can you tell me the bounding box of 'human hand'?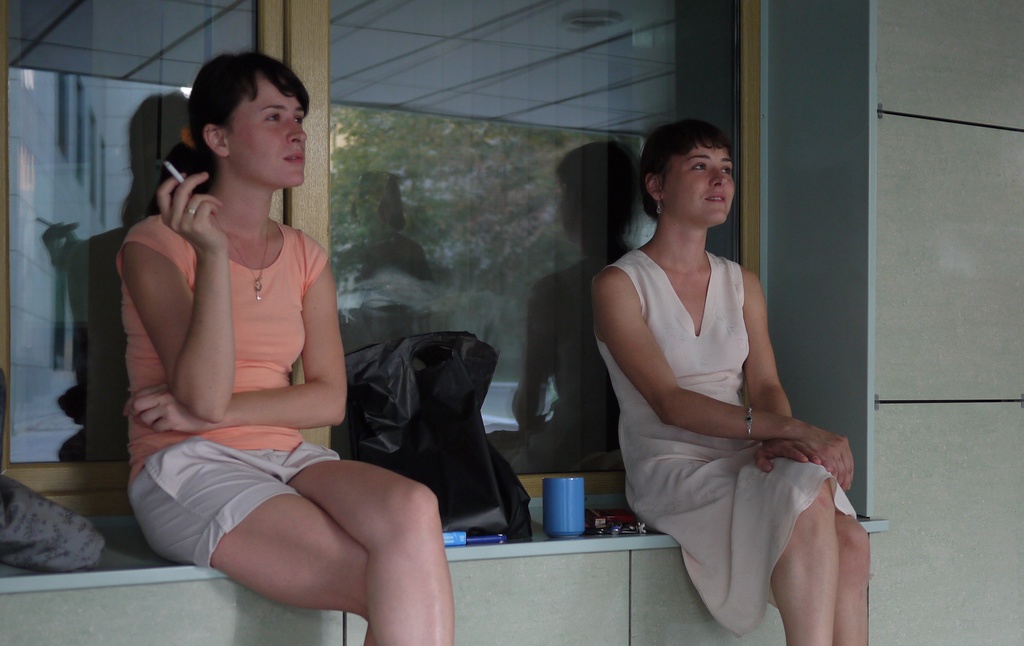
(left=756, top=441, right=824, bottom=475).
